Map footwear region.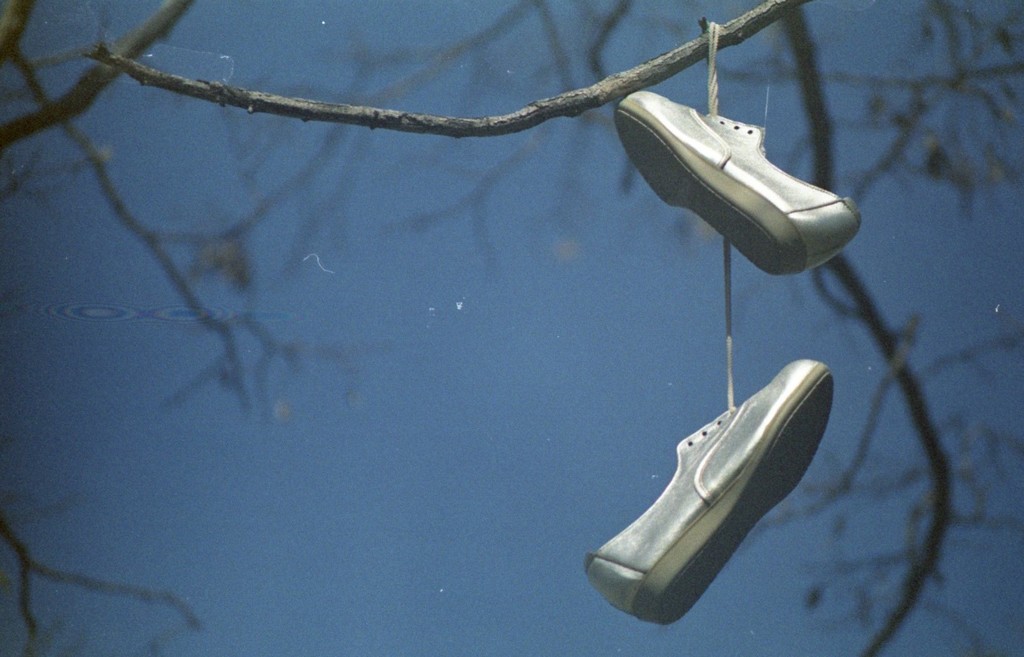
Mapped to bbox=[581, 16, 833, 624].
